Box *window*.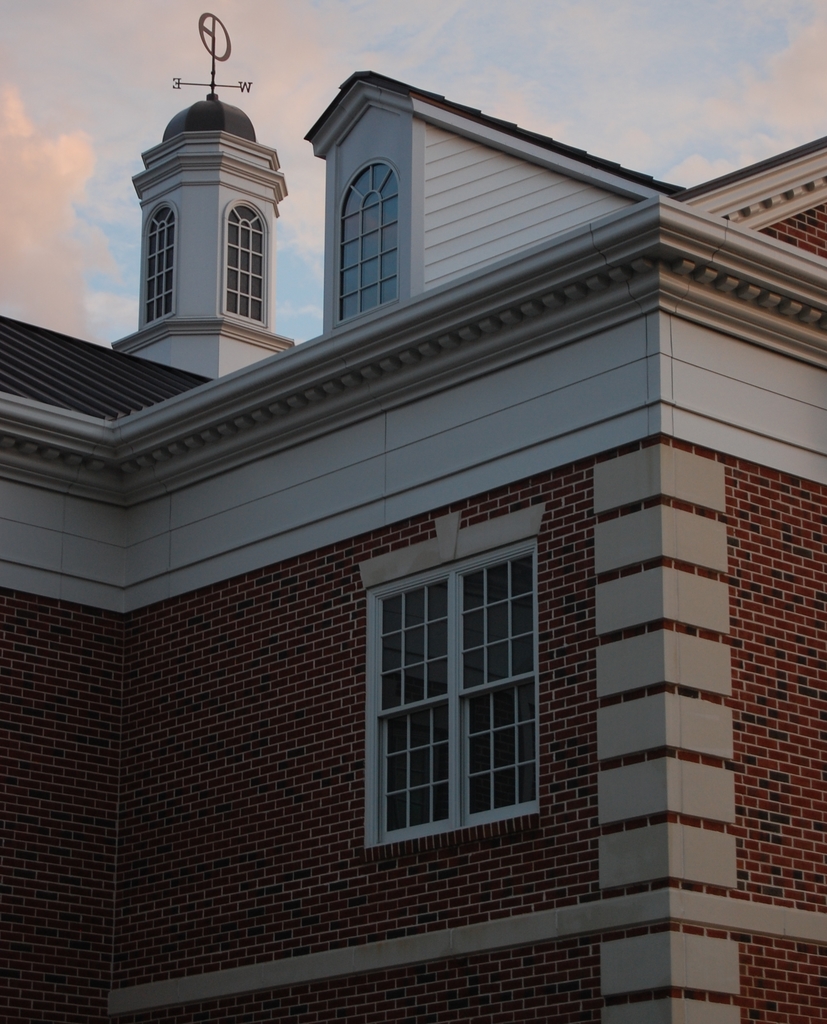
BBox(136, 202, 178, 323).
